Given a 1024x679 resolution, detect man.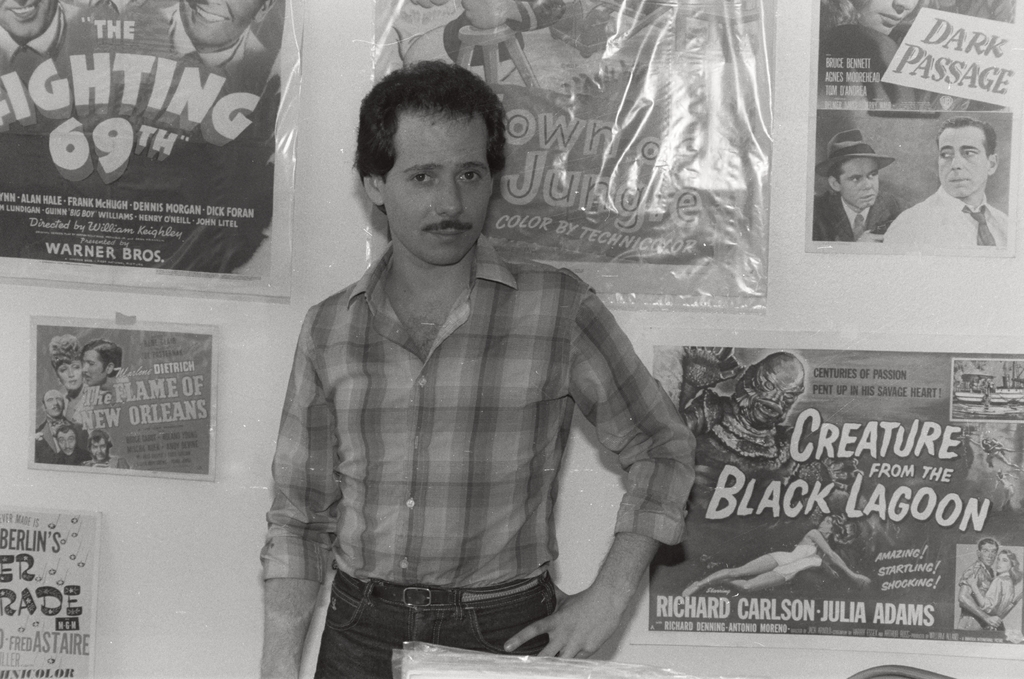
locate(159, 1, 278, 69).
